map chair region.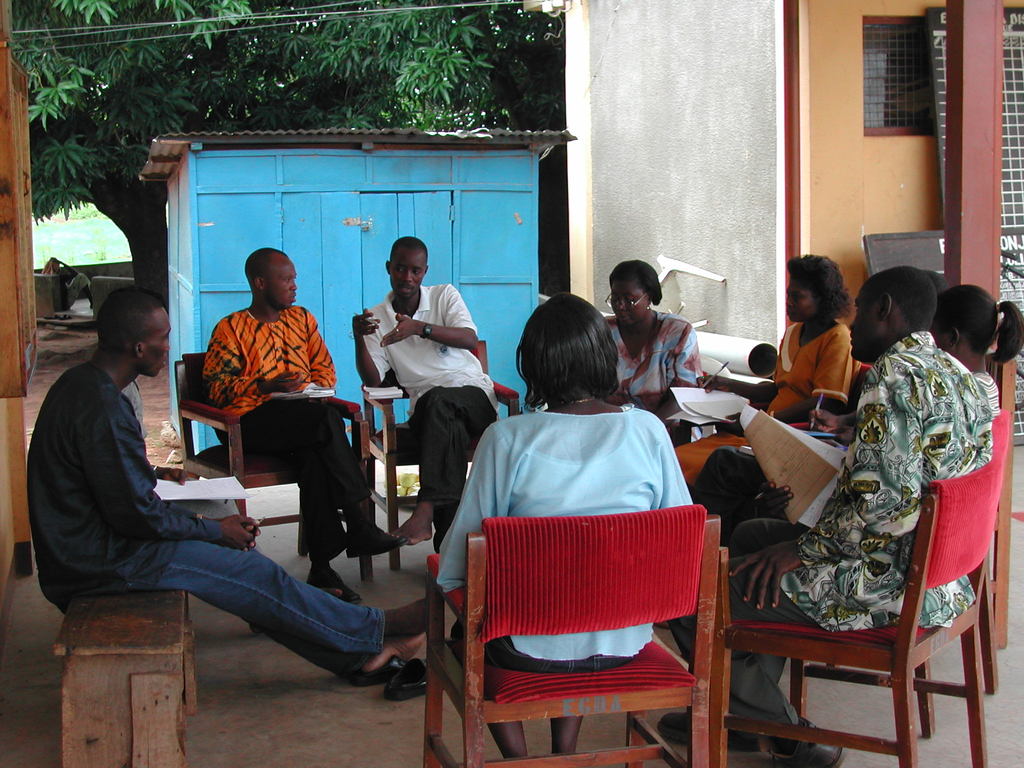
Mapped to x1=788 y1=410 x2=1005 y2=743.
